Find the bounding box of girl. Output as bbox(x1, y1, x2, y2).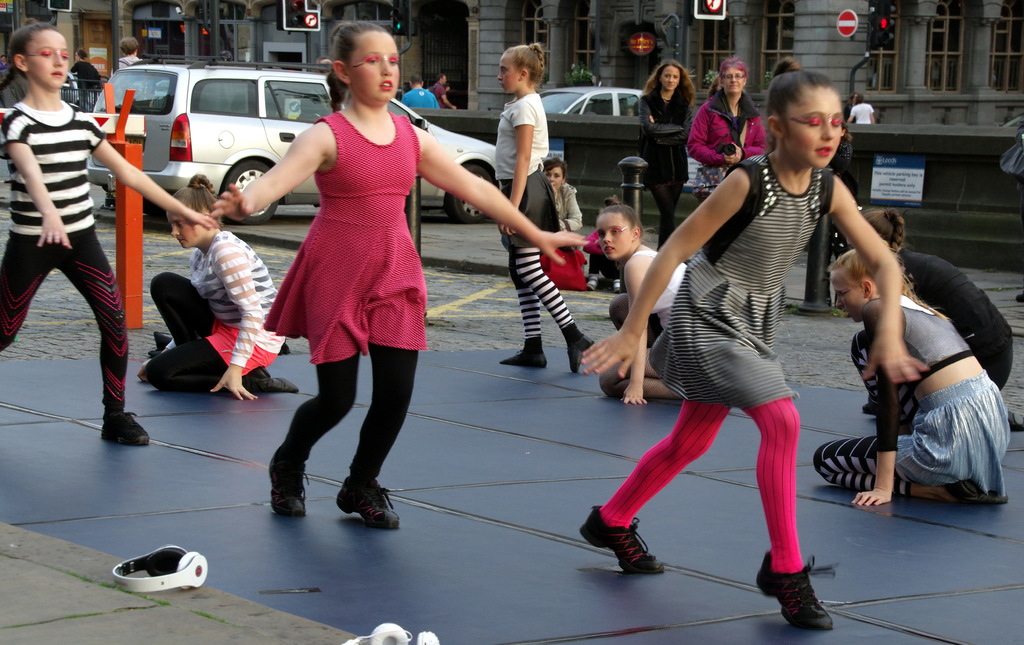
bbox(495, 40, 602, 367).
